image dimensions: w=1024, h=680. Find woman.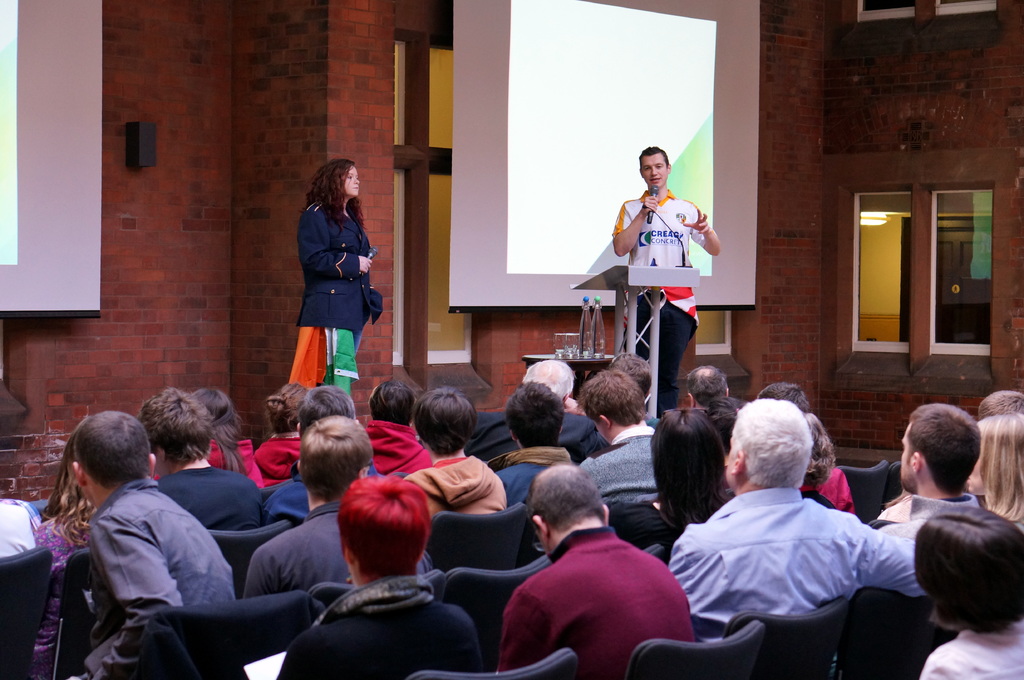
bbox=(194, 385, 265, 486).
